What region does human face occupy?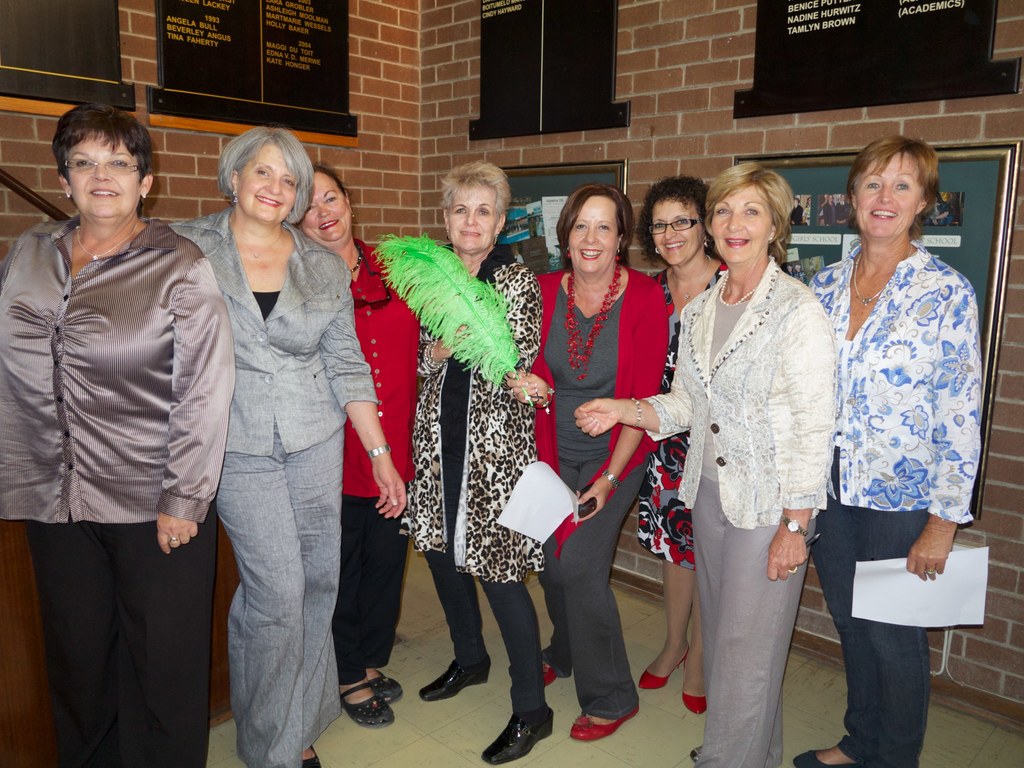
[568, 195, 620, 273].
